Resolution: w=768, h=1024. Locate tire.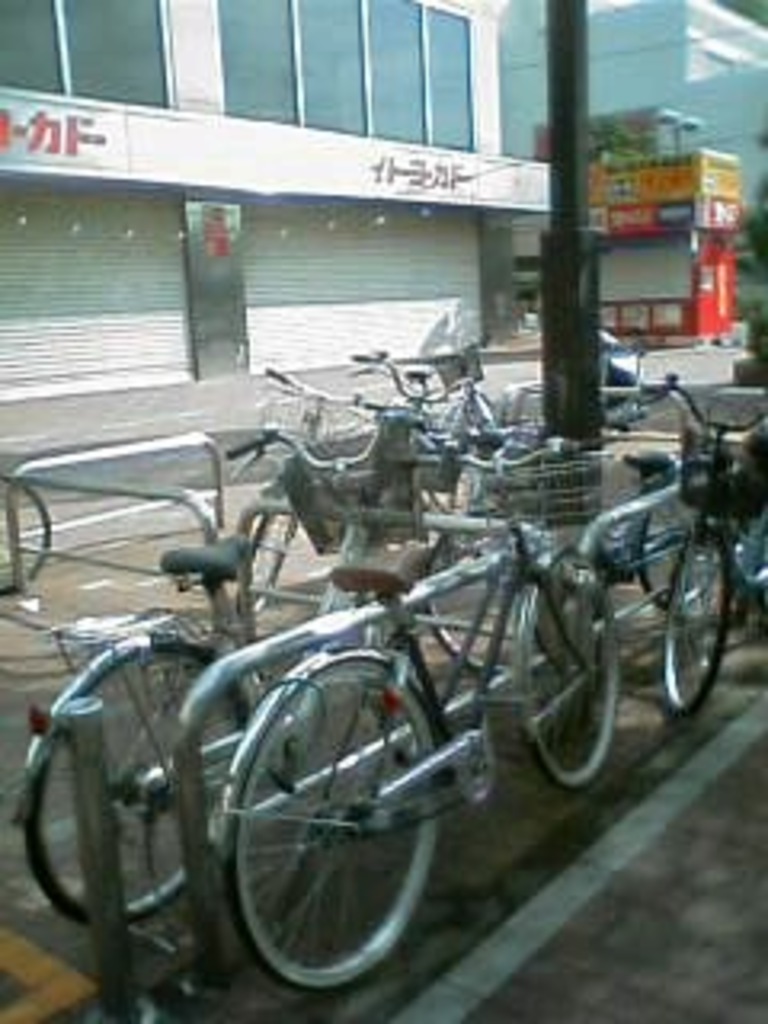
crop(29, 643, 243, 925).
